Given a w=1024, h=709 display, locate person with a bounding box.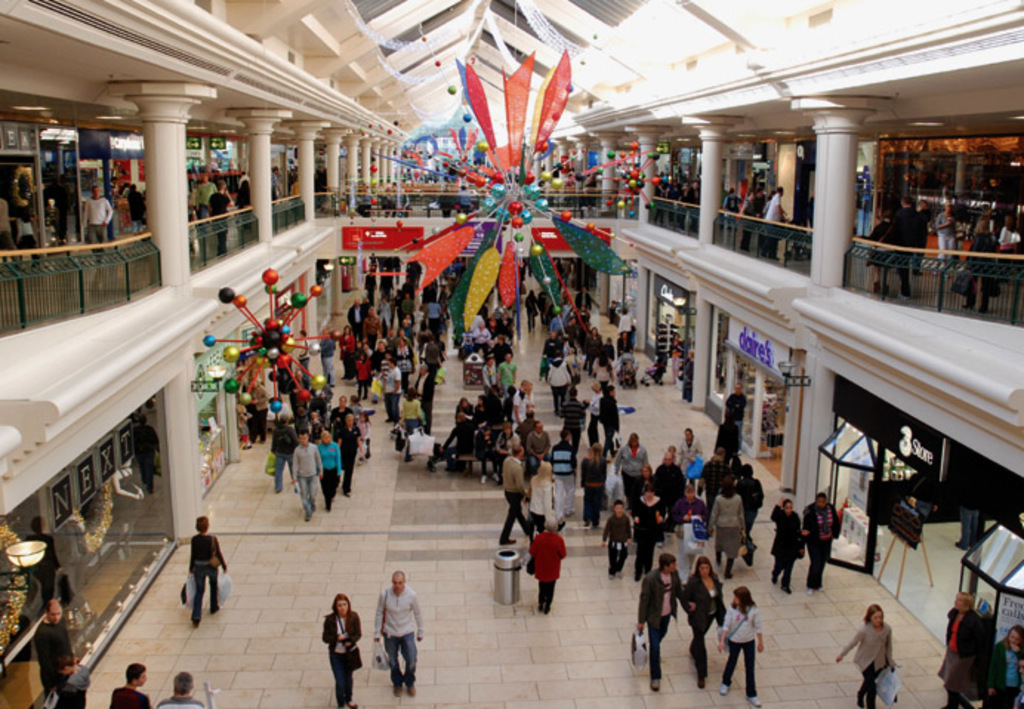
Located: 769,496,801,601.
